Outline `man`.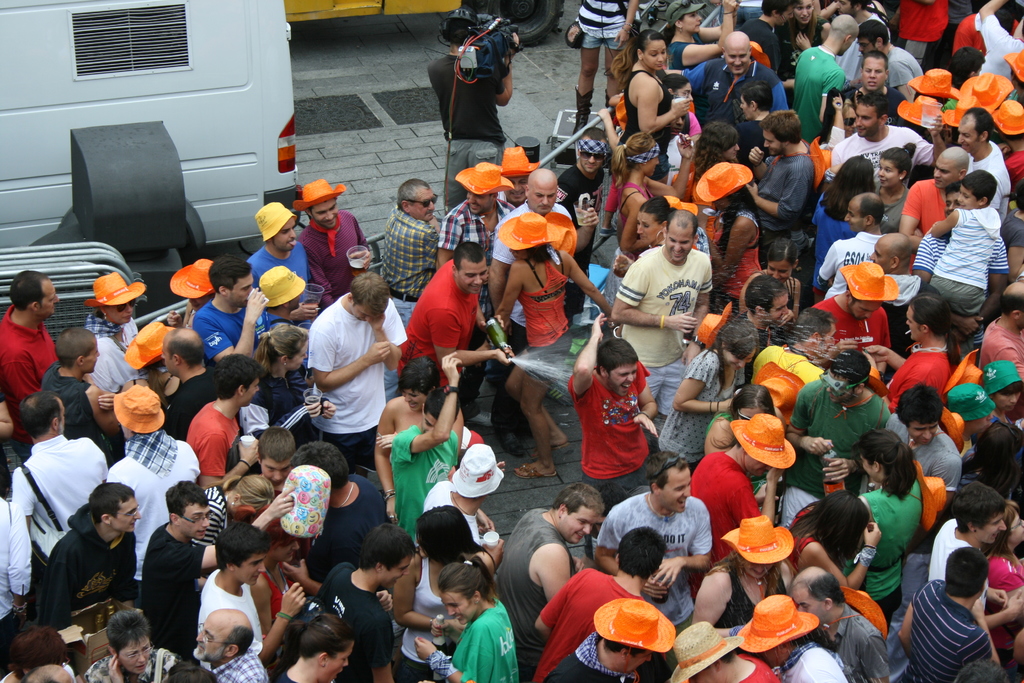
Outline: x1=634, y1=26, x2=790, y2=127.
